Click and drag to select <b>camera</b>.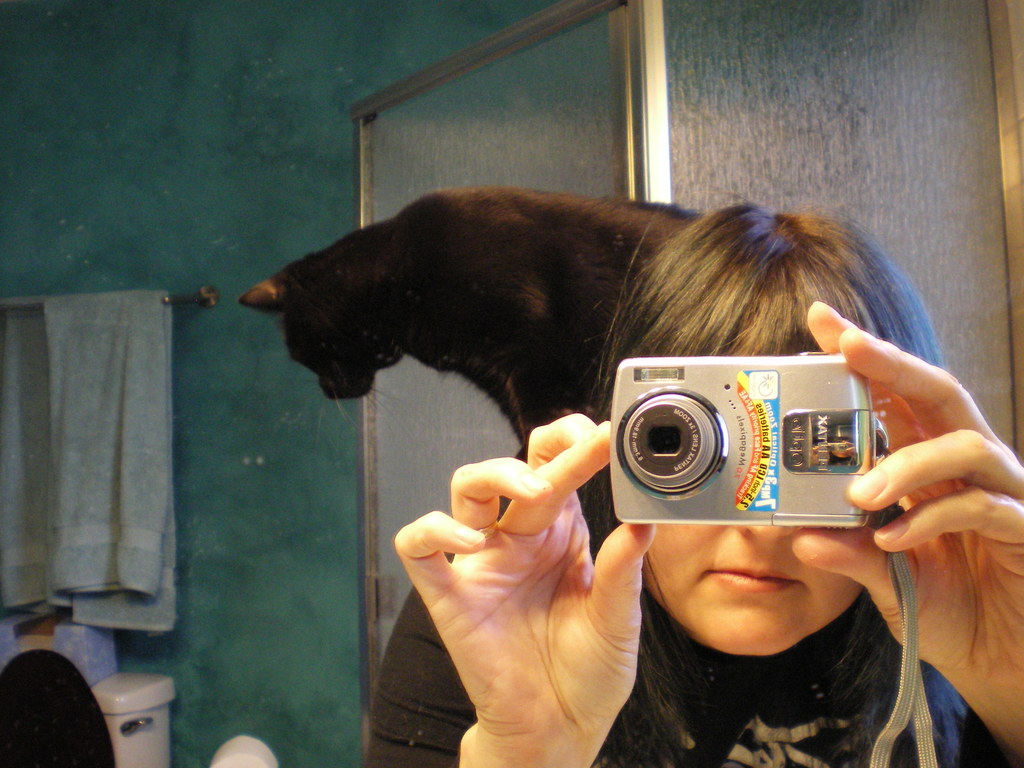
Selection: box=[589, 351, 818, 543].
